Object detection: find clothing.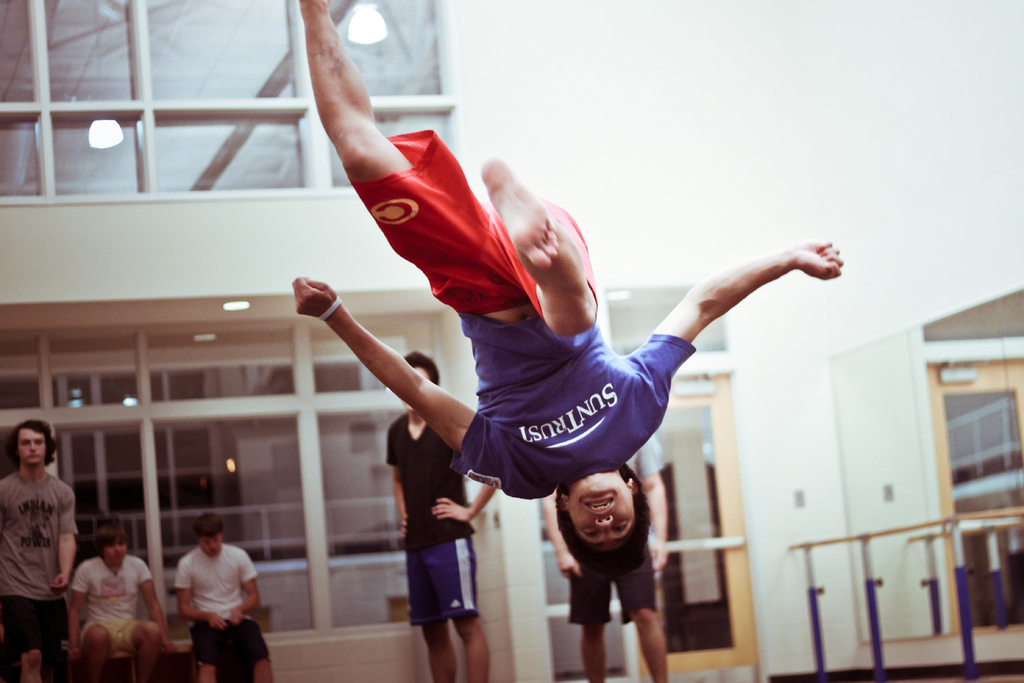
383/411/480/629.
